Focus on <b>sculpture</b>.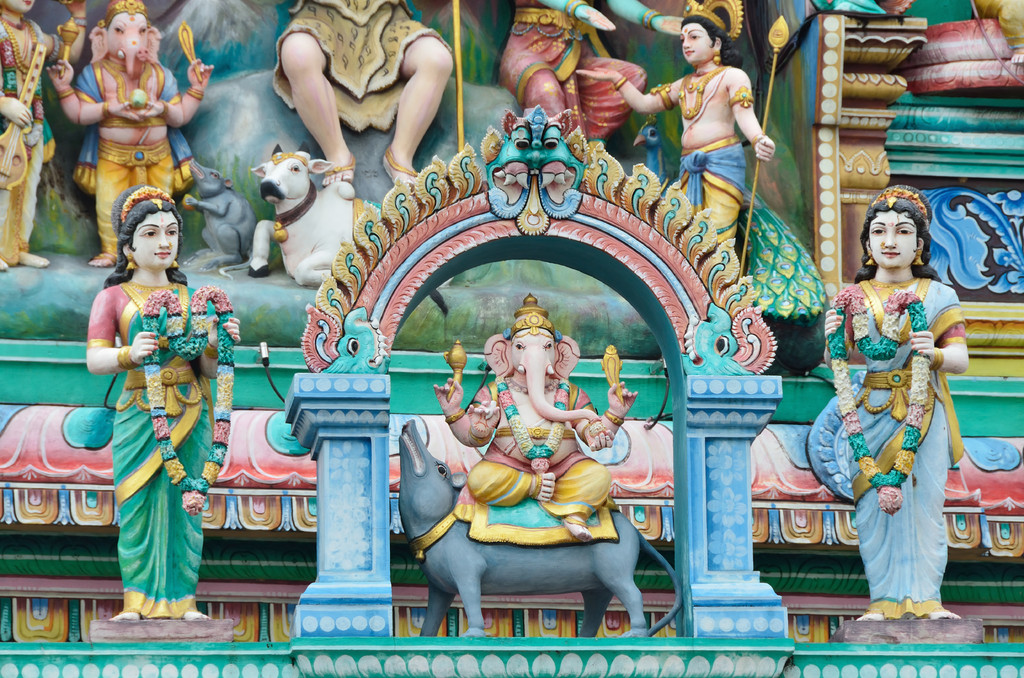
Focused at <region>572, 0, 785, 273</region>.
